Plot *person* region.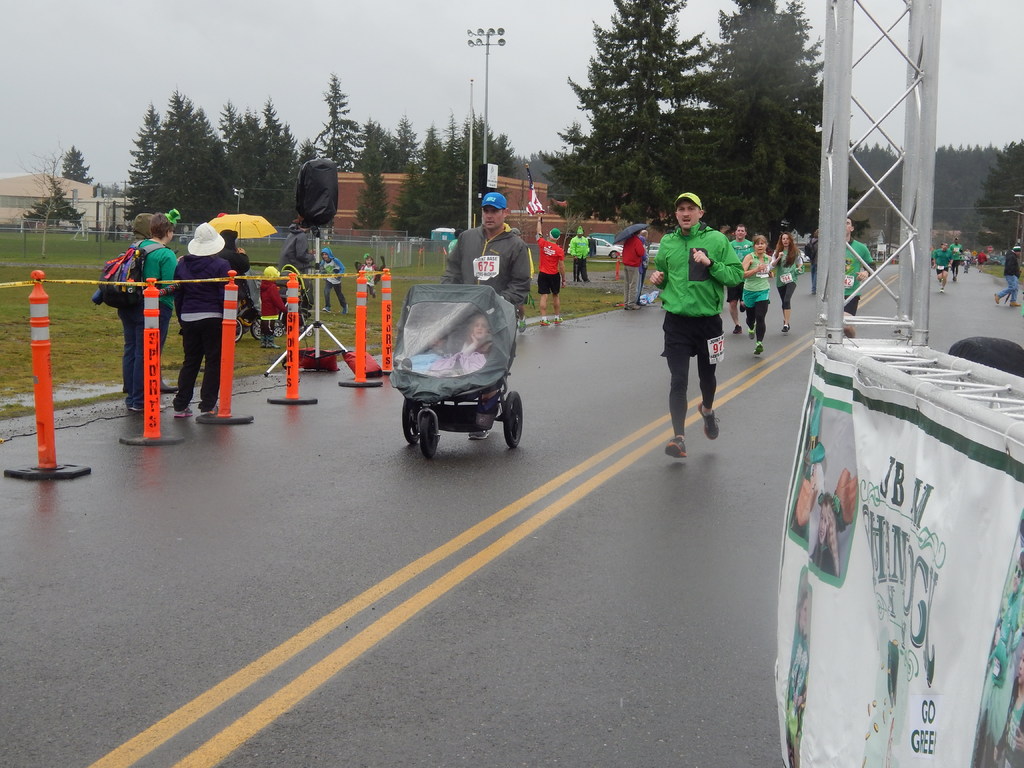
Plotted at bbox(649, 195, 747, 461).
